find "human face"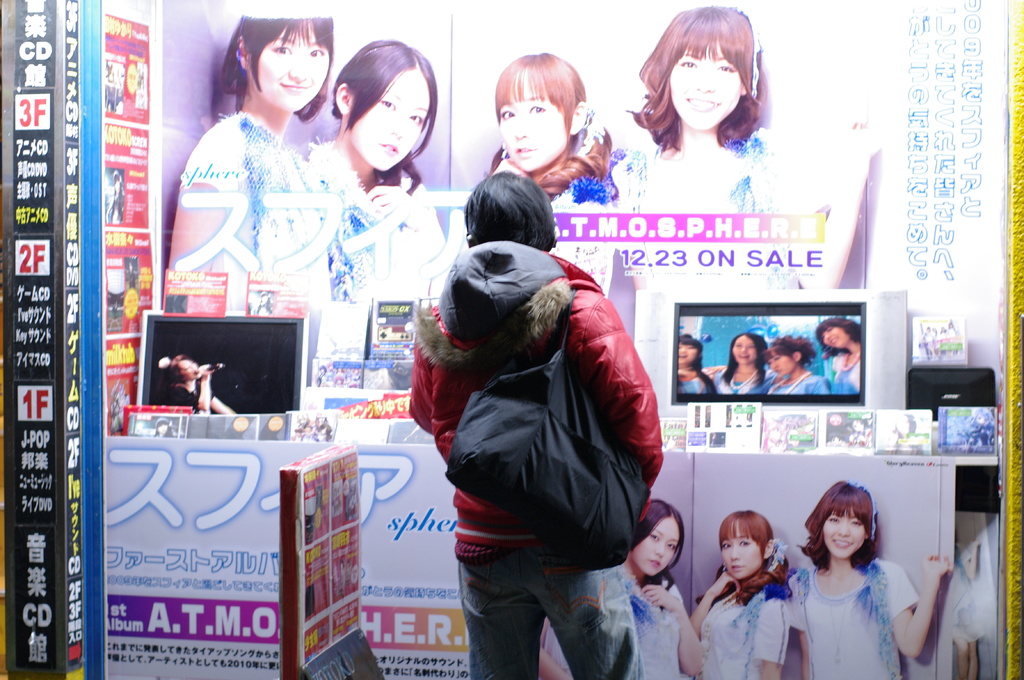
500/80/568/173
